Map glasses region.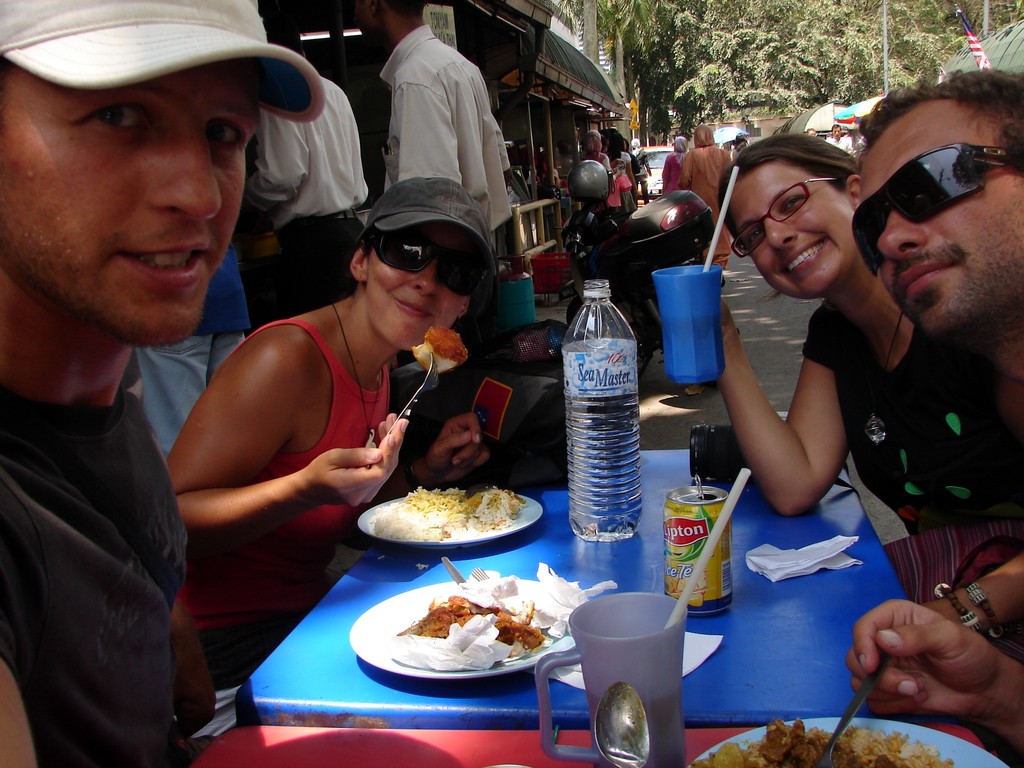
Mapped to bbox=(362, 232, 501, 296).
